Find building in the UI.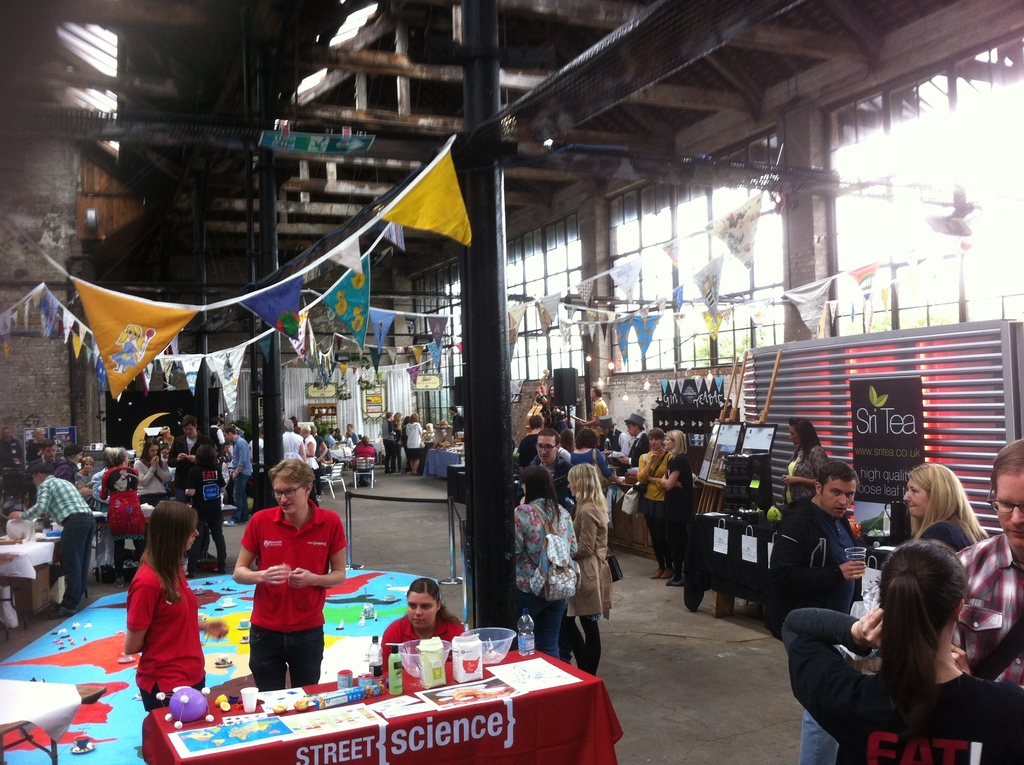
UI element at (left=0, top=0, right=1023, bottom=764).
